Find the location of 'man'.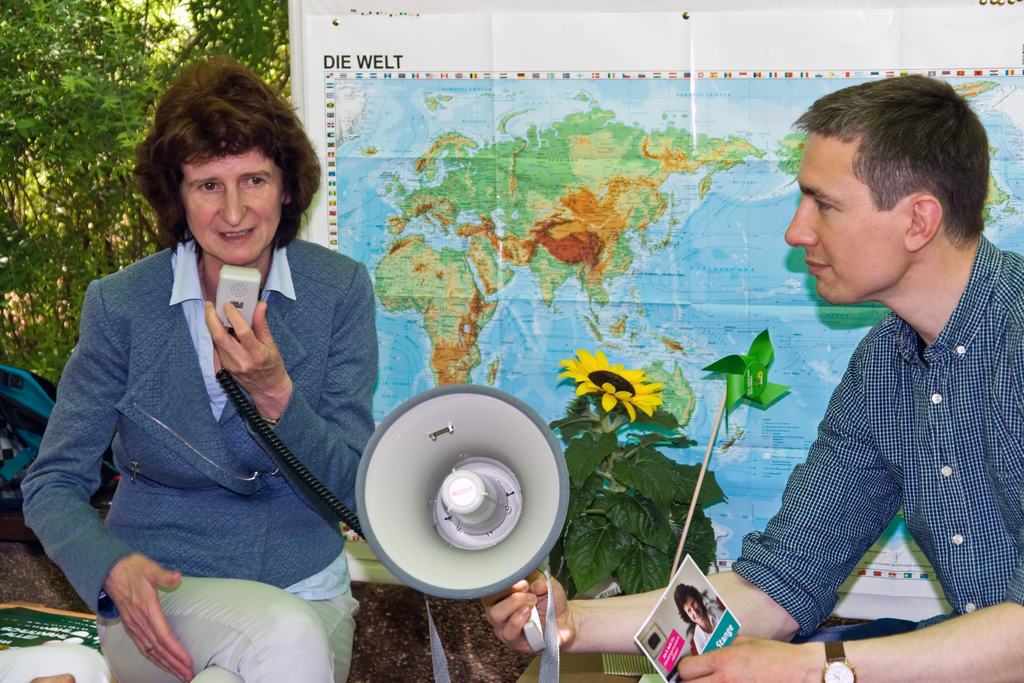
Location: (476,77,1023,682).
